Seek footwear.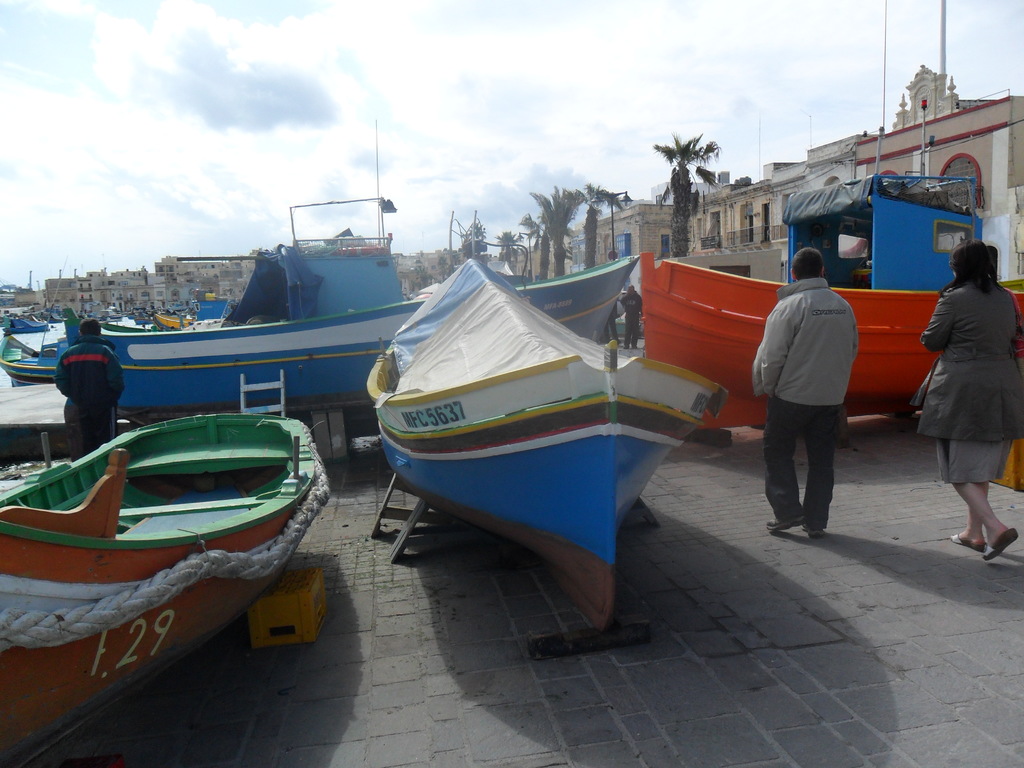
bbox=[764, 514, 803, 532].
